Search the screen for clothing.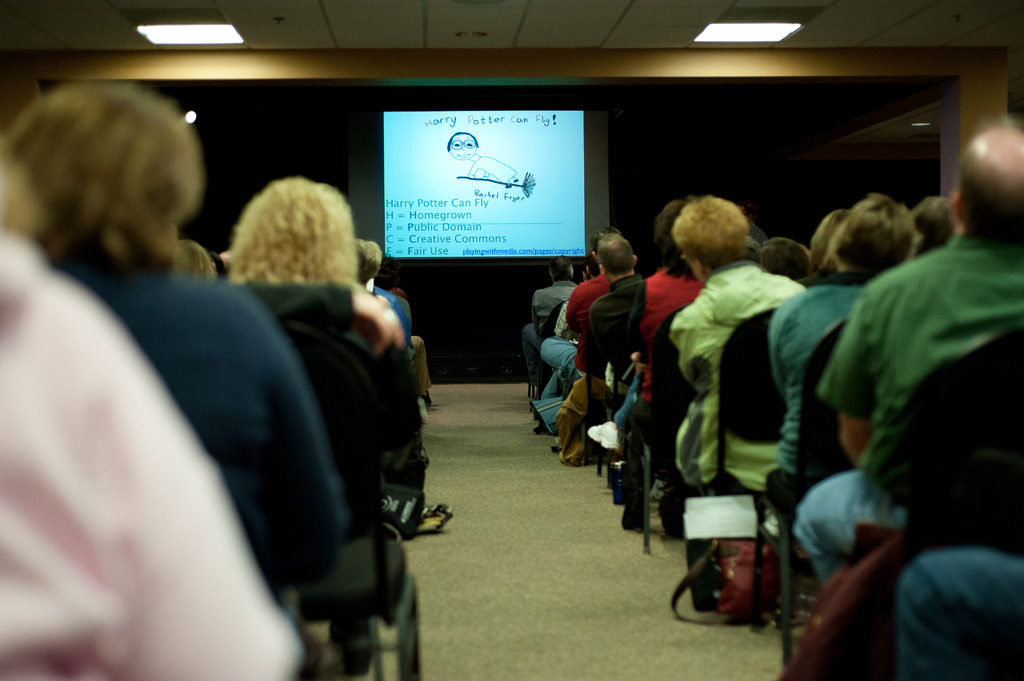
Found at (left=0, top=211, right=313, bottom=680).
